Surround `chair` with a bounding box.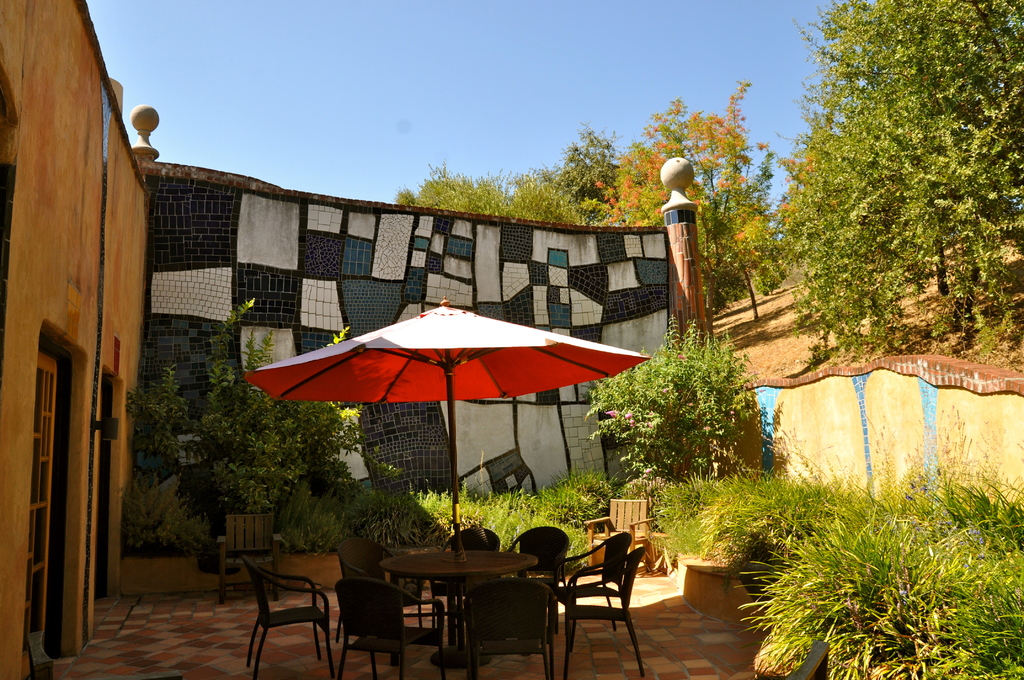
bbox=[564, 548, 648, 679].
